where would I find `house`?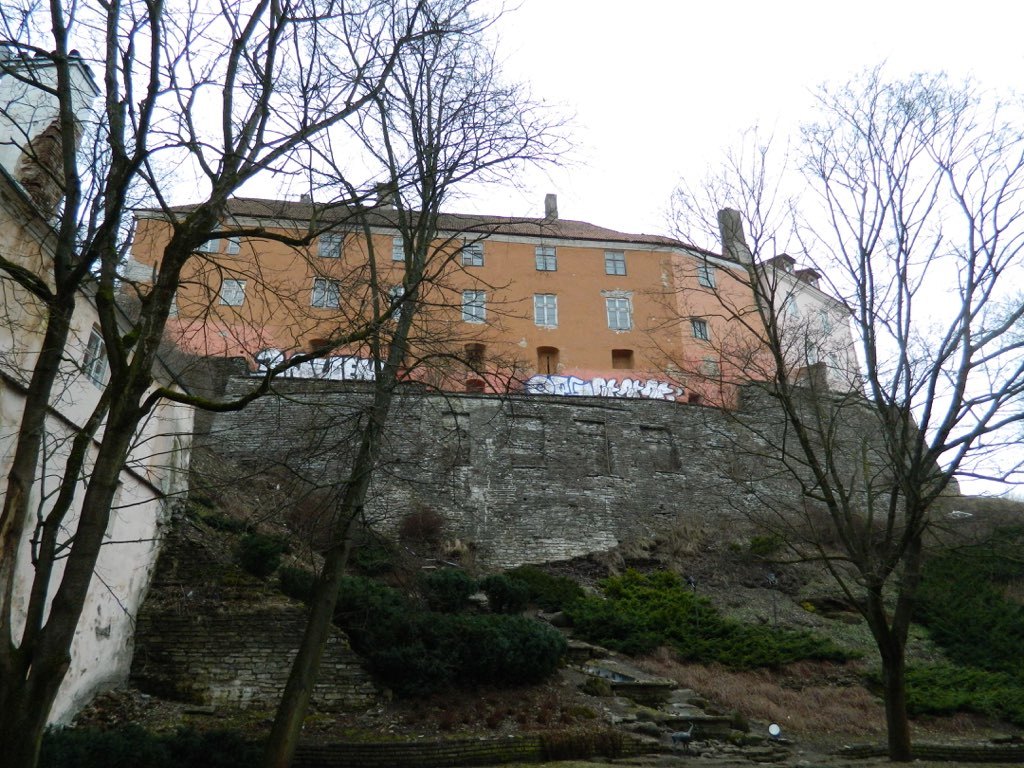
At 113:182:874:390.
